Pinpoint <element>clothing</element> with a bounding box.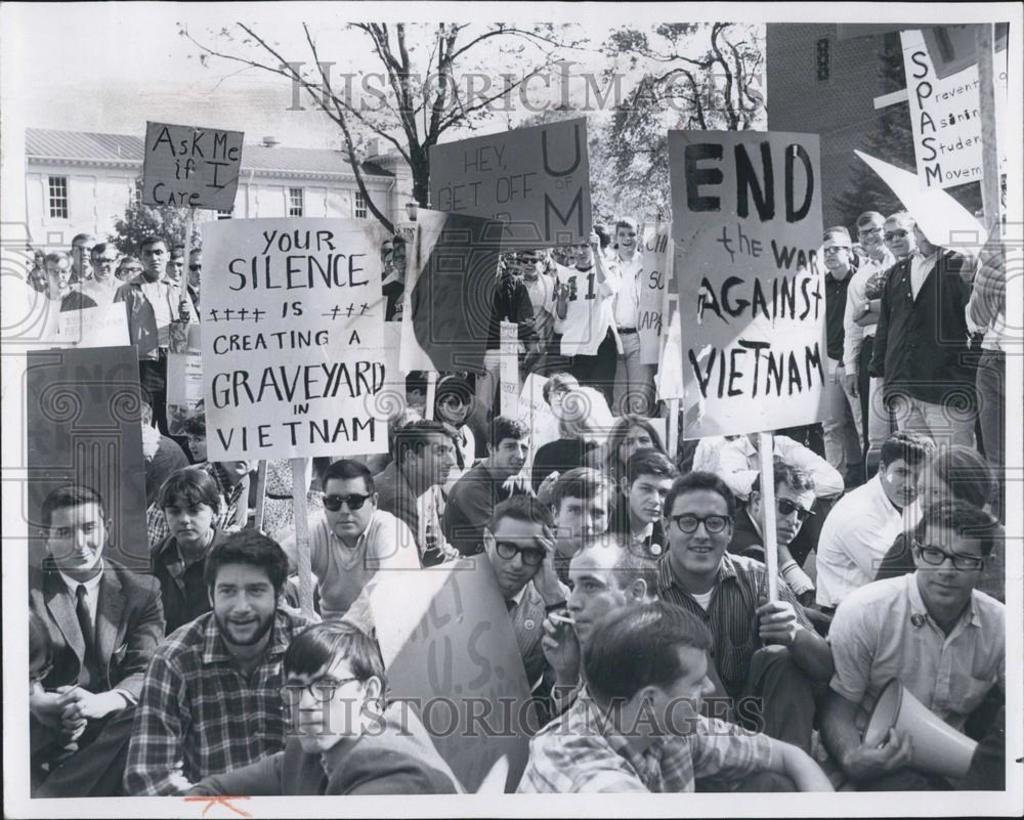
811,461,928,638.
